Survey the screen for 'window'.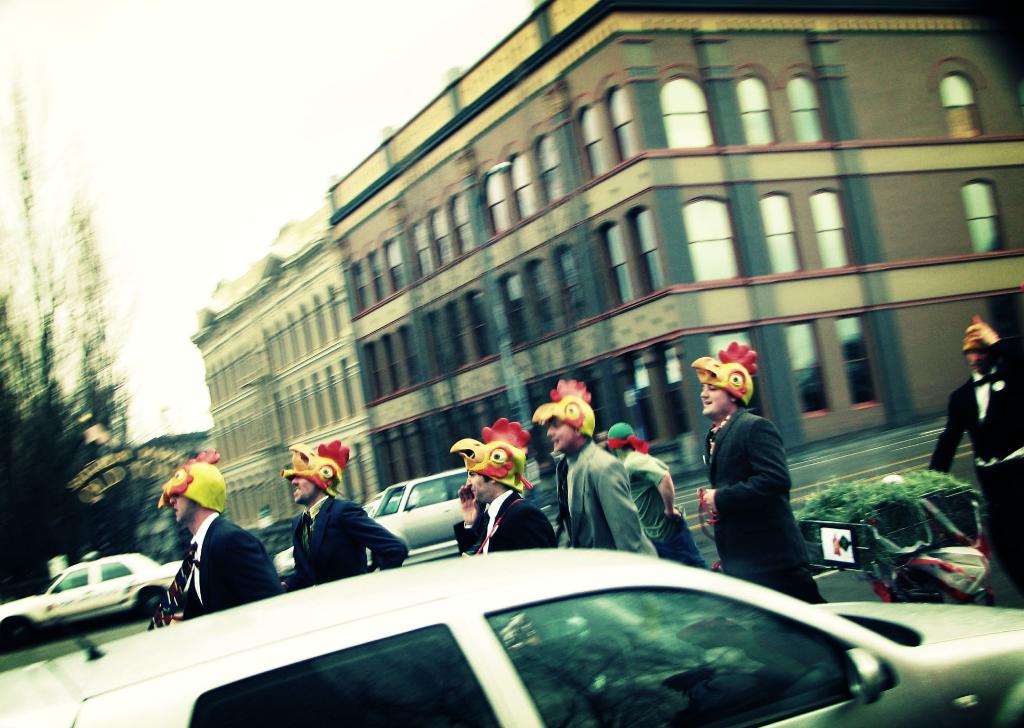
Survey found: <region>739, 68, 786, 148</region>.
